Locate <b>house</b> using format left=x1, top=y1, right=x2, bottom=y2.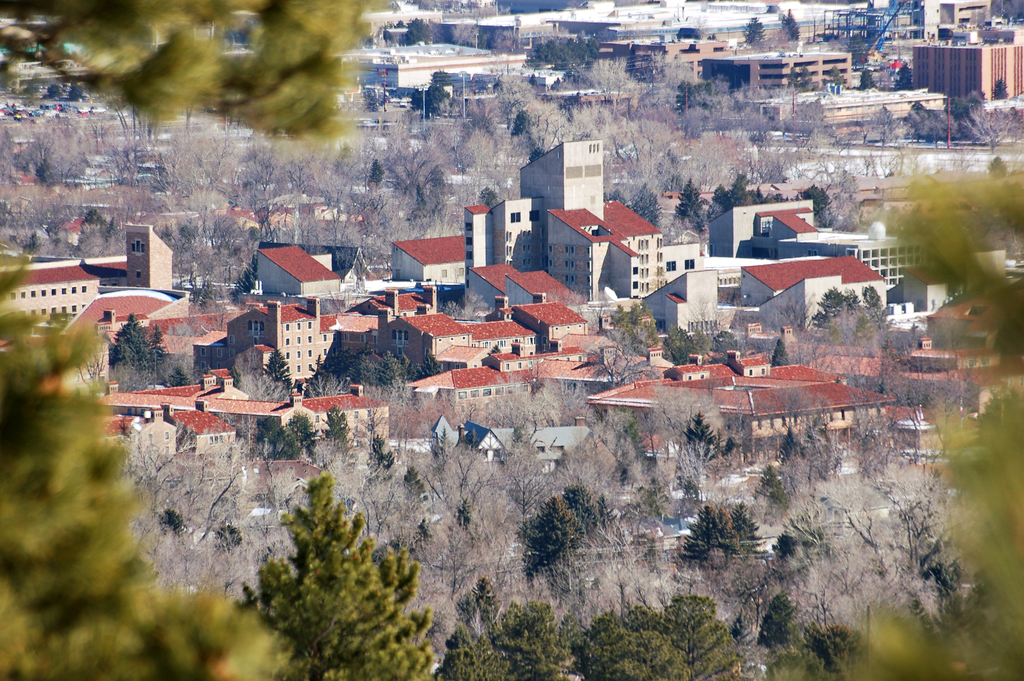
left=609, top=40, right=726, bottom=92.
